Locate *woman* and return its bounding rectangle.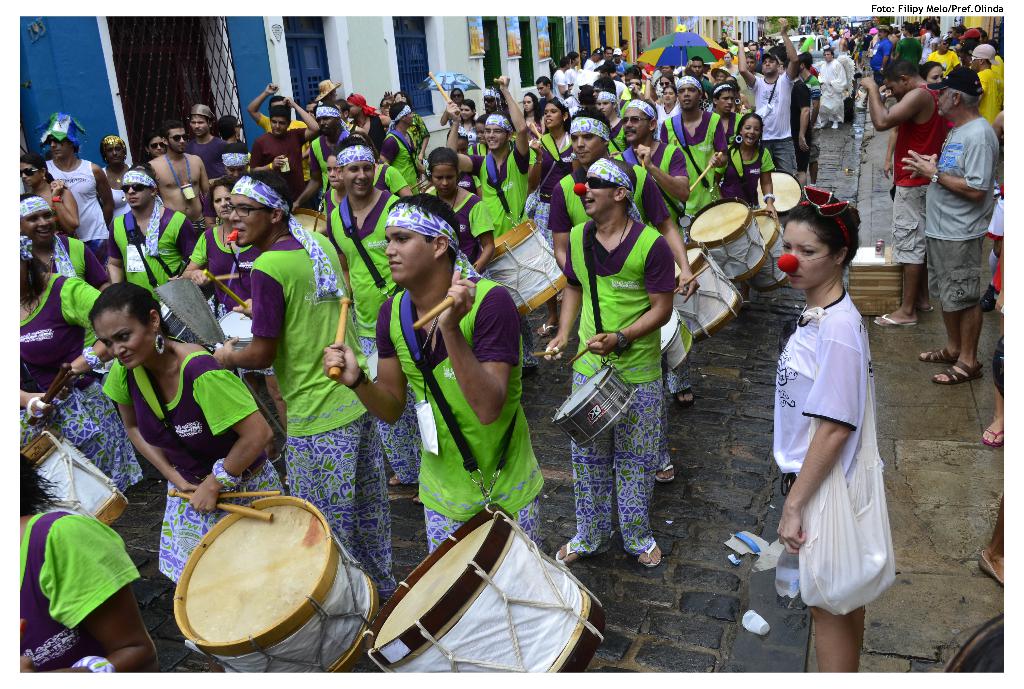
(85,281,298,674).
